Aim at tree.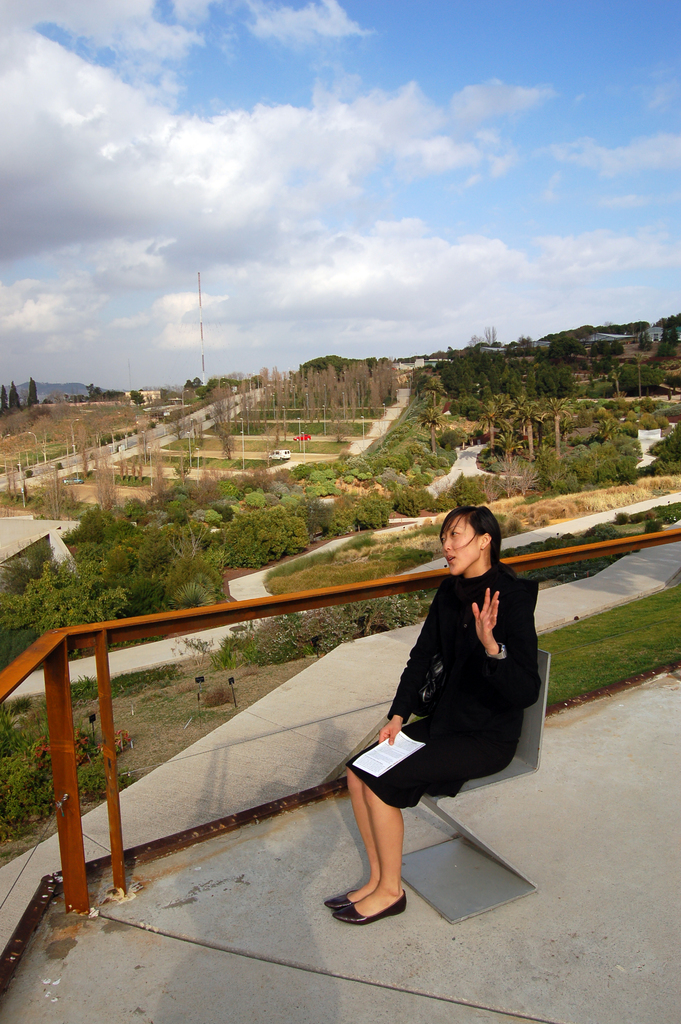
Aimed at {"left": 497, "top": 390, "right": 548, "bottom": 461}.
